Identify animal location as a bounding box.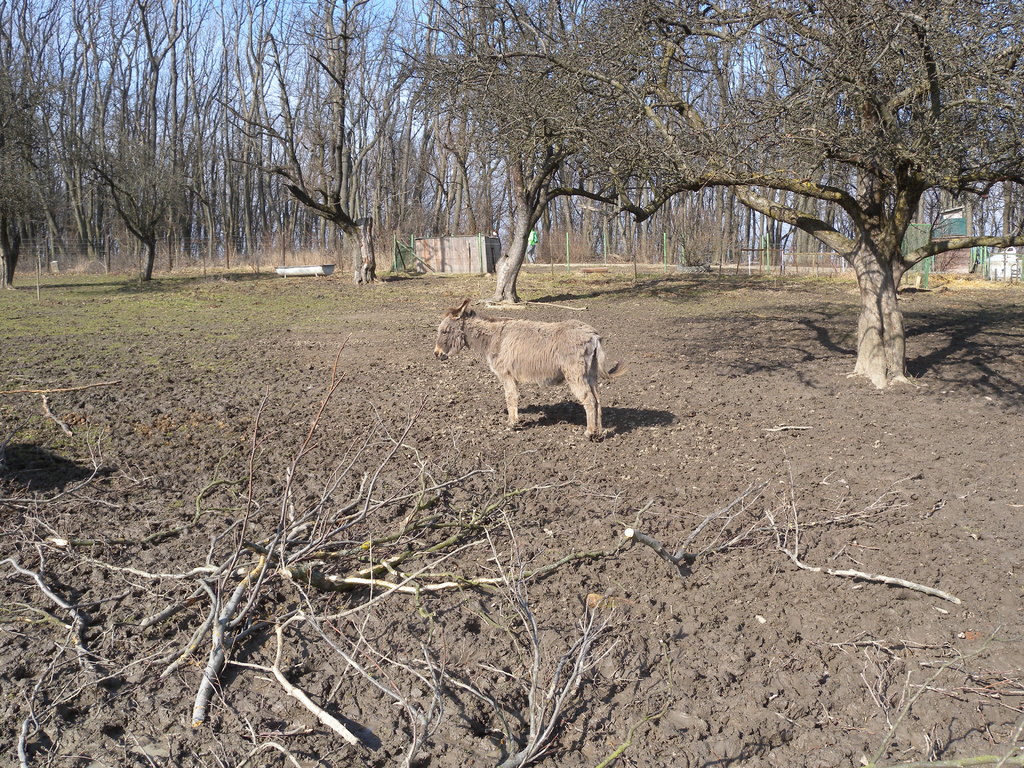
x1=431 y1=296 x2=634 y2=444.
